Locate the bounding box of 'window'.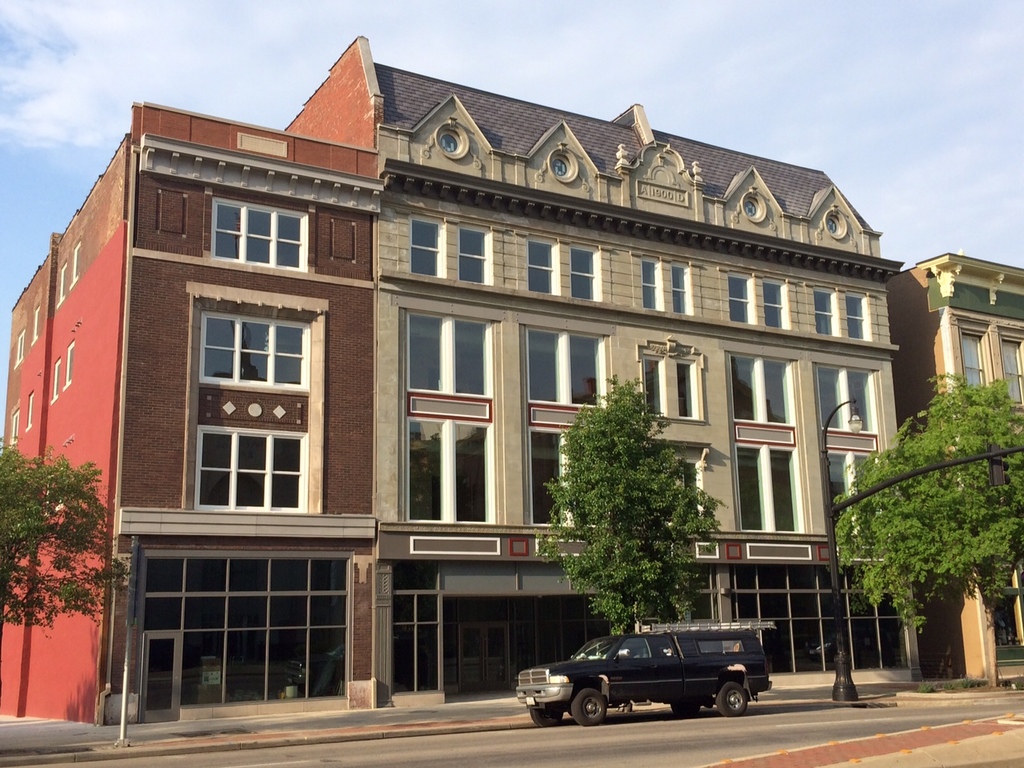
Bounding box: detection(736, 446, 802, 530).
